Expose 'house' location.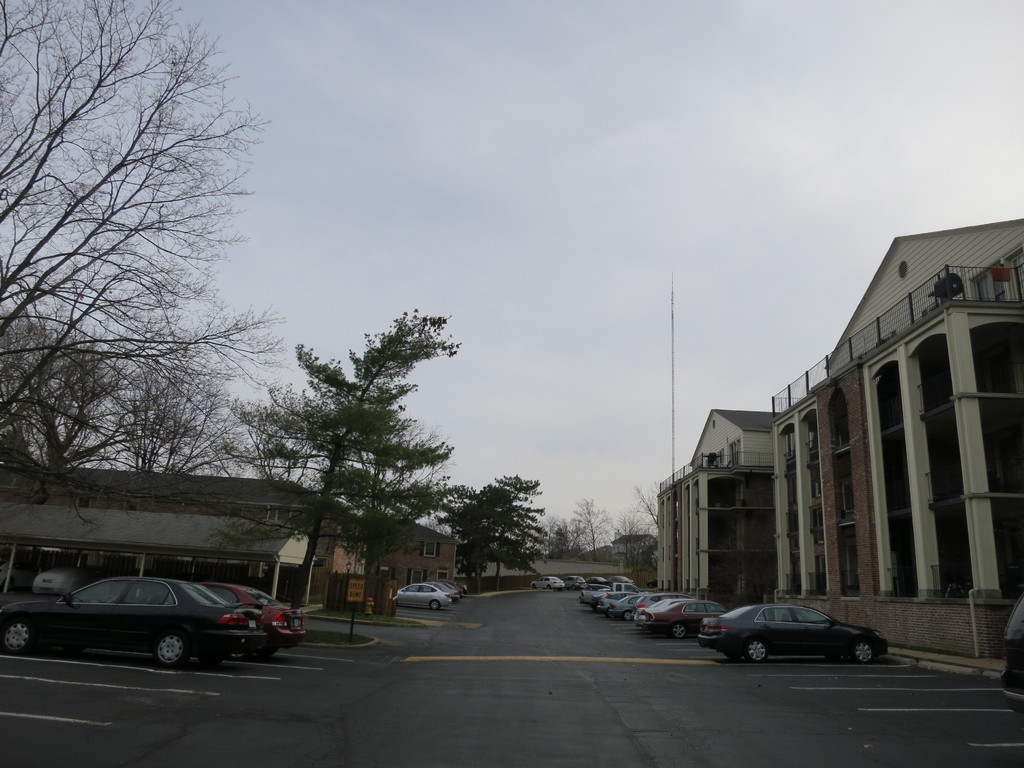
Exposed at detection(653, 409, 796, 605).
